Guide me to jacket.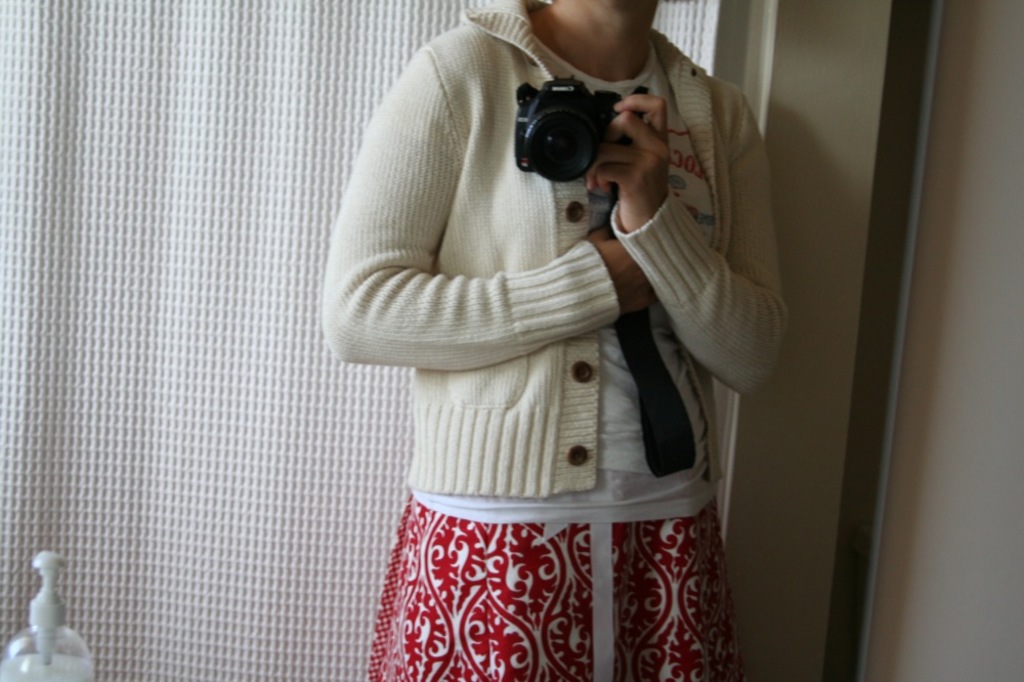
Guidance: detection(318, 0, 784, 495).
